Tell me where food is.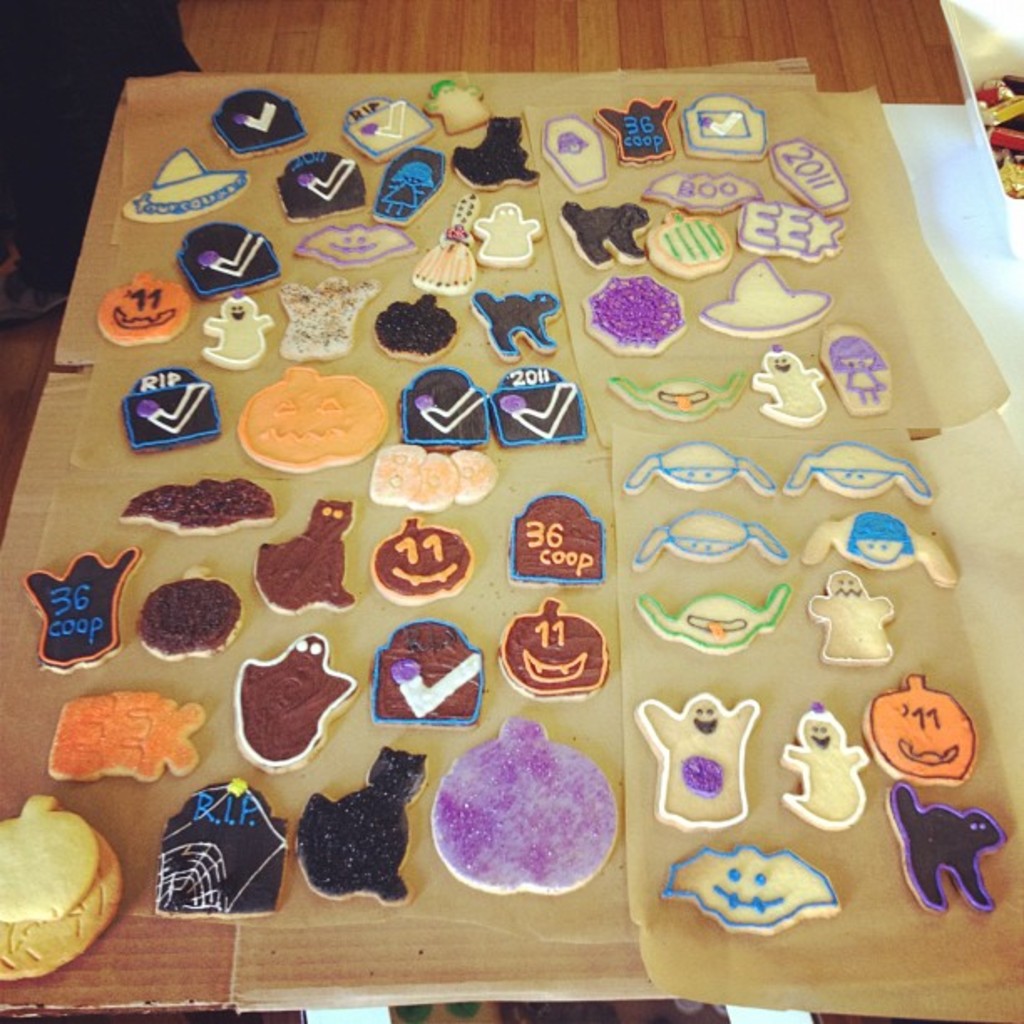
food is at [left=370, top=512, right=474, bottom=602].
